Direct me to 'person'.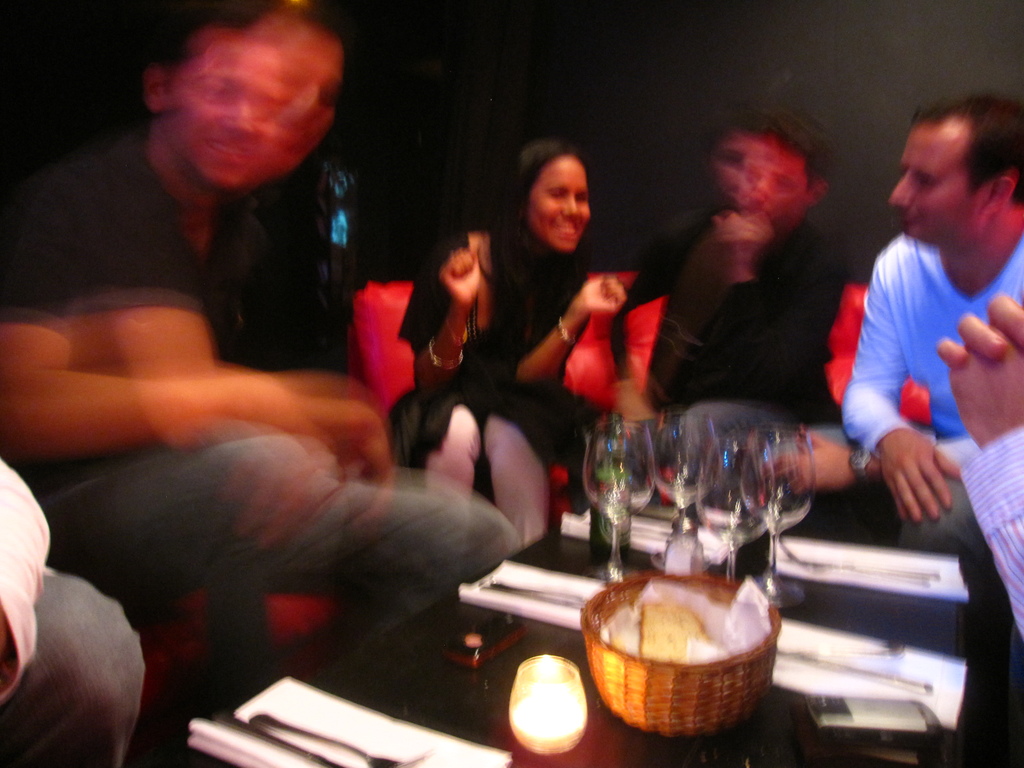
Direction: bbox=(420, 125, 628, 570).
